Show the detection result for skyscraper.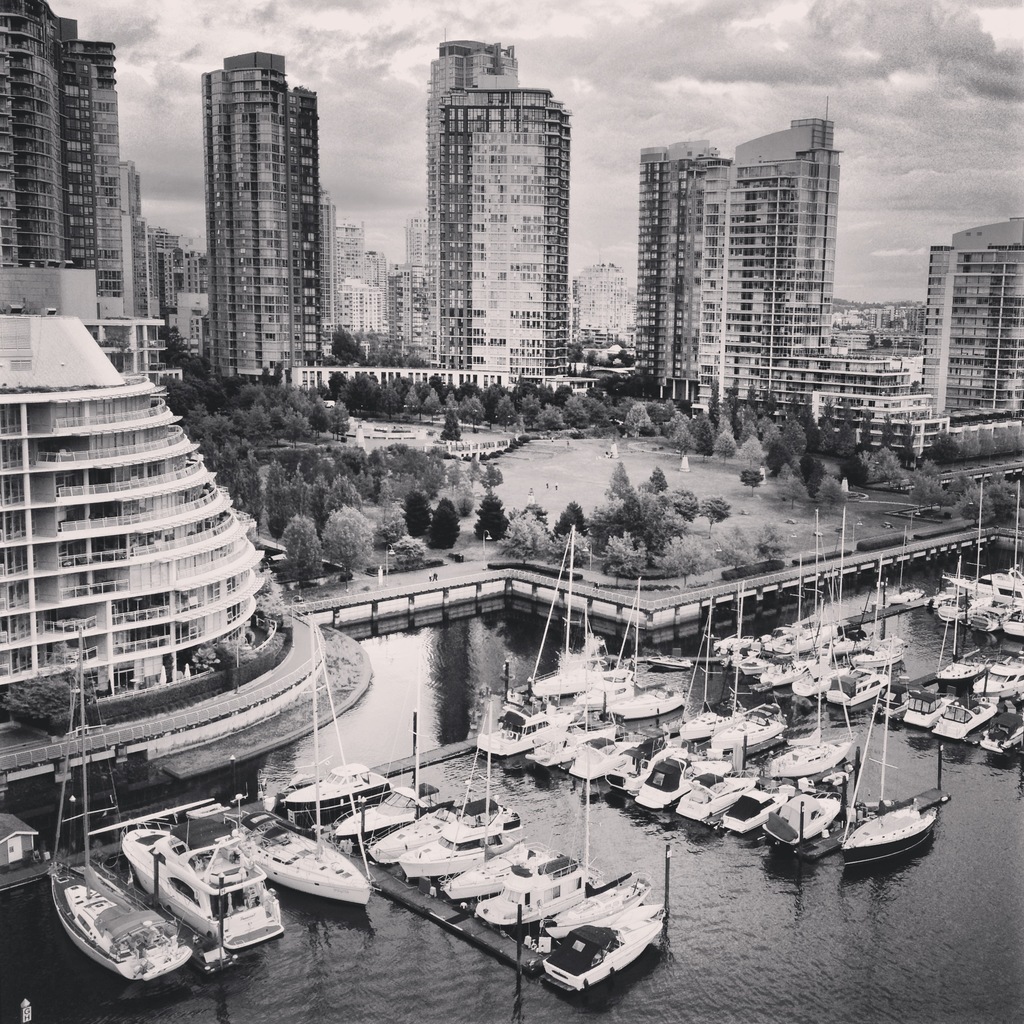
x1=0, y1=268, x2=380, y2=911.
